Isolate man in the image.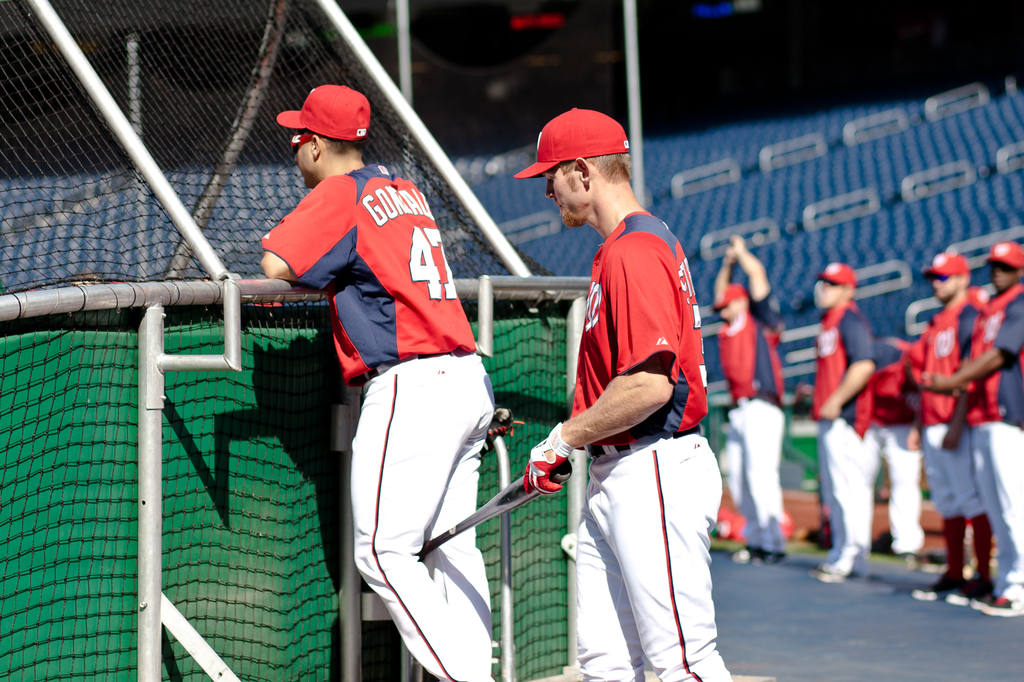
Isolated region: x1=710 y1=231 x2=789 y2=560.
